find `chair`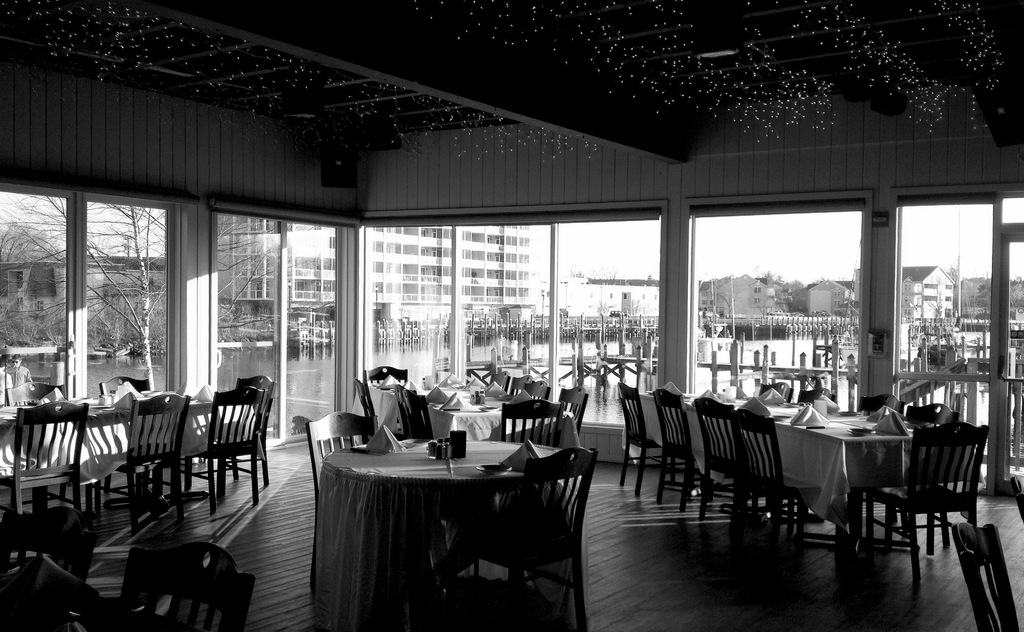
<bbox>227, 373, 280, 488</bbox>
